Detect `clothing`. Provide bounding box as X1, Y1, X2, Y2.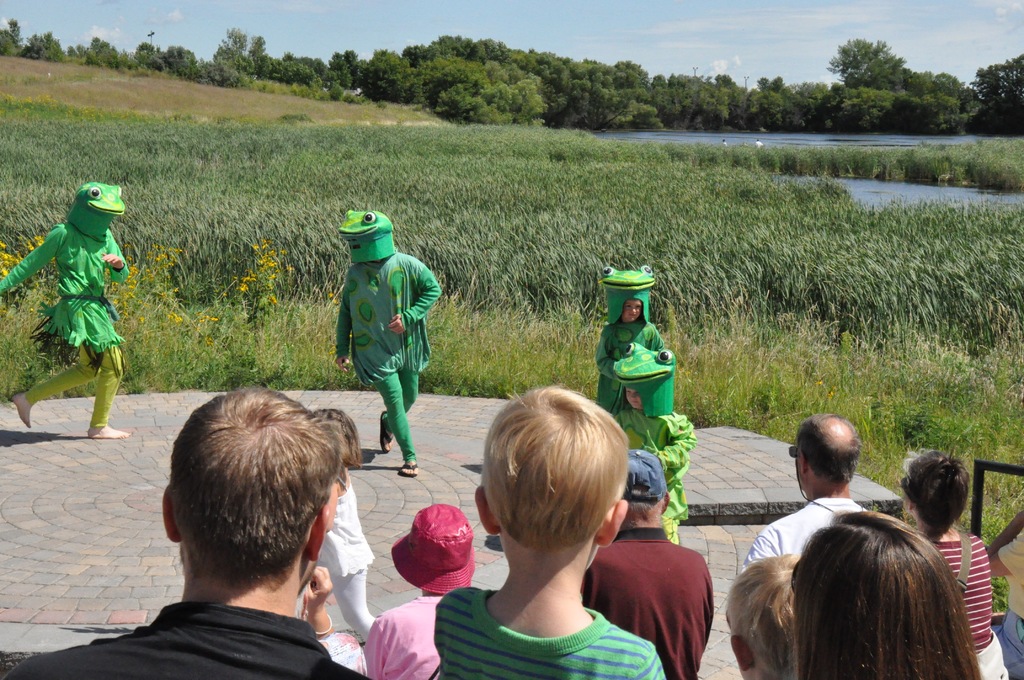
0, 222, 131, 429.
